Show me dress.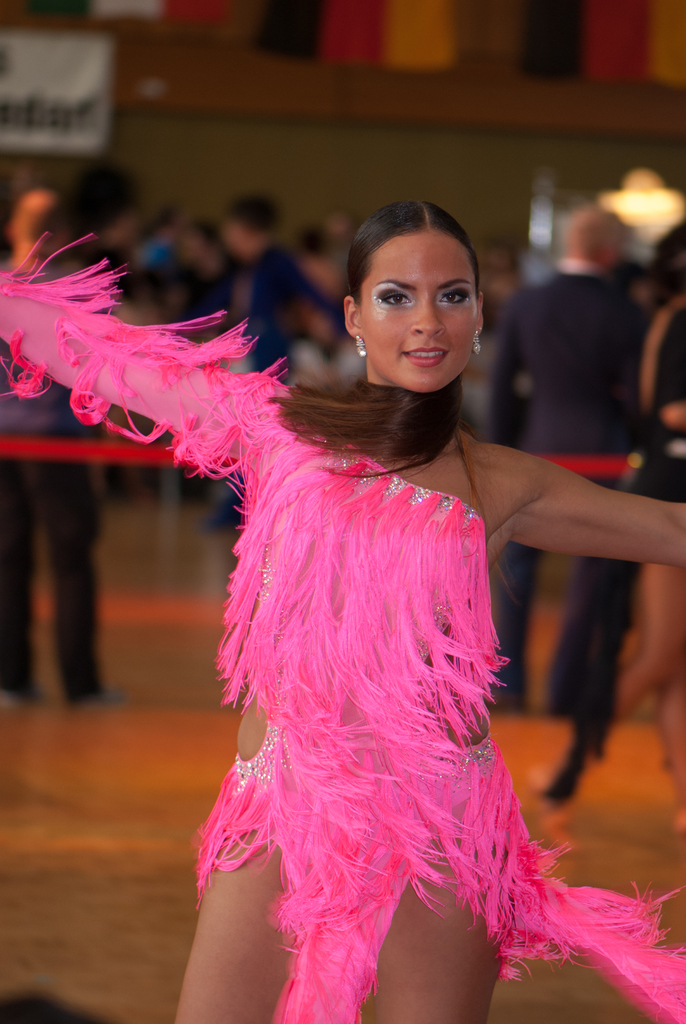
dress is here: locate(0, 239, 685, 1023).
